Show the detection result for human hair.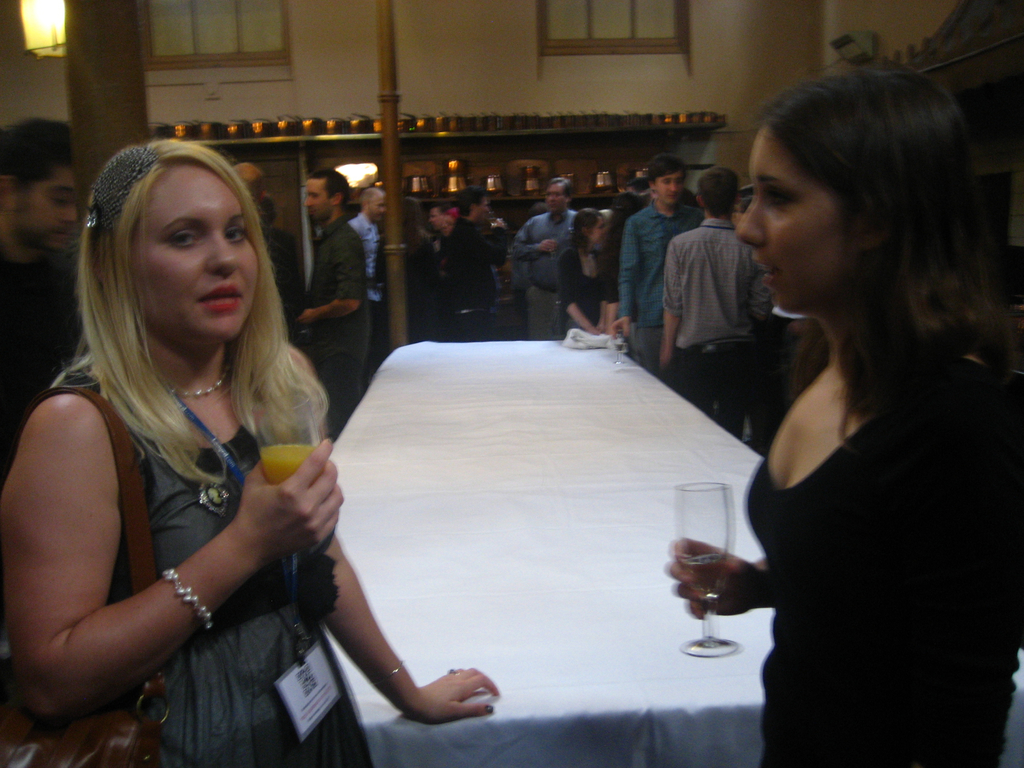
[x1=567, y1=207, x2=603, y2=254].
